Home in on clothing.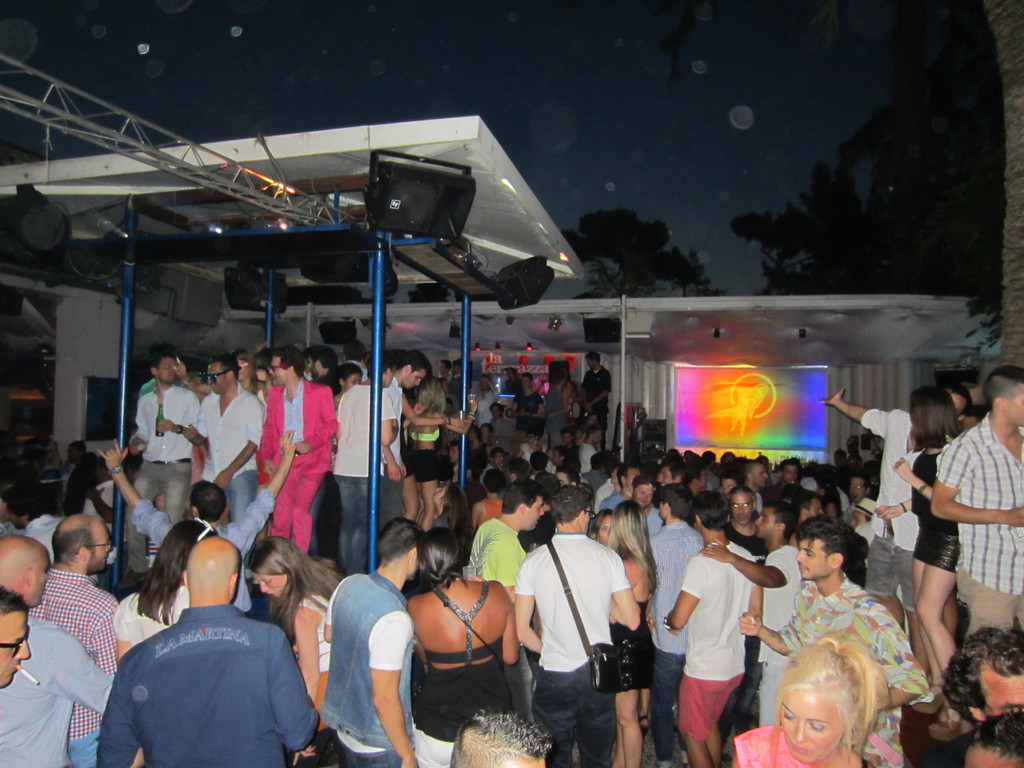
Homed in at region(909, 446, 970, 576).
